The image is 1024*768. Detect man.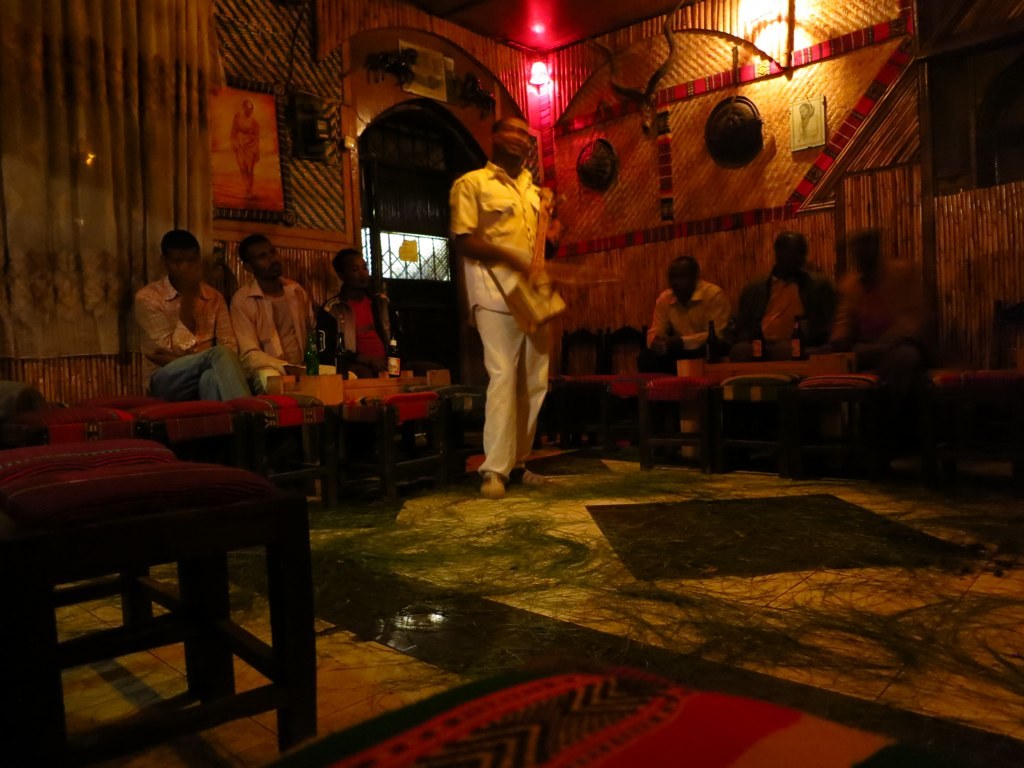
Detection: x1=232 y1=229 x2=350 y2=388.
